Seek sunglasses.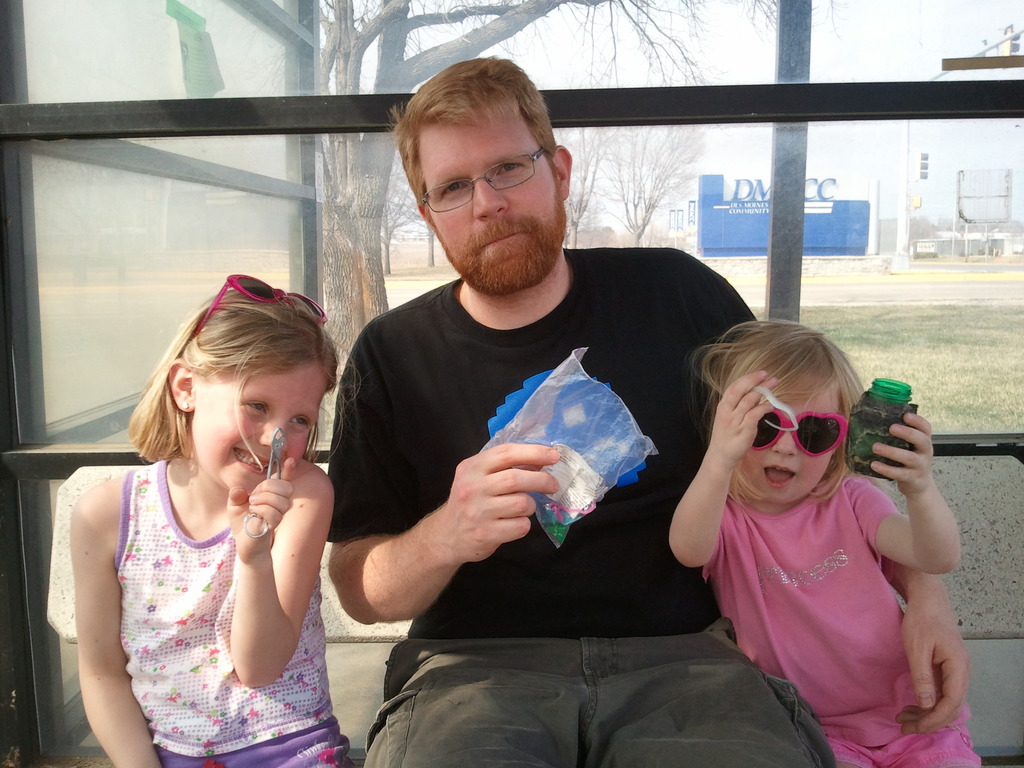
753 412 850 458.
